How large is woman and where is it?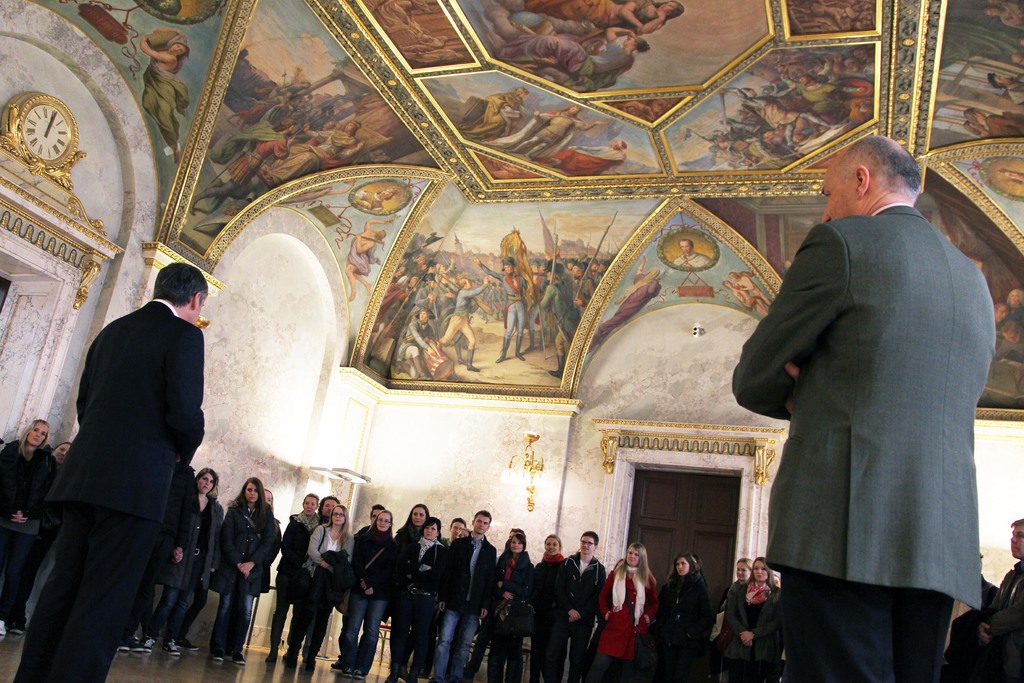
Bounding box: (661,553,712,682).
